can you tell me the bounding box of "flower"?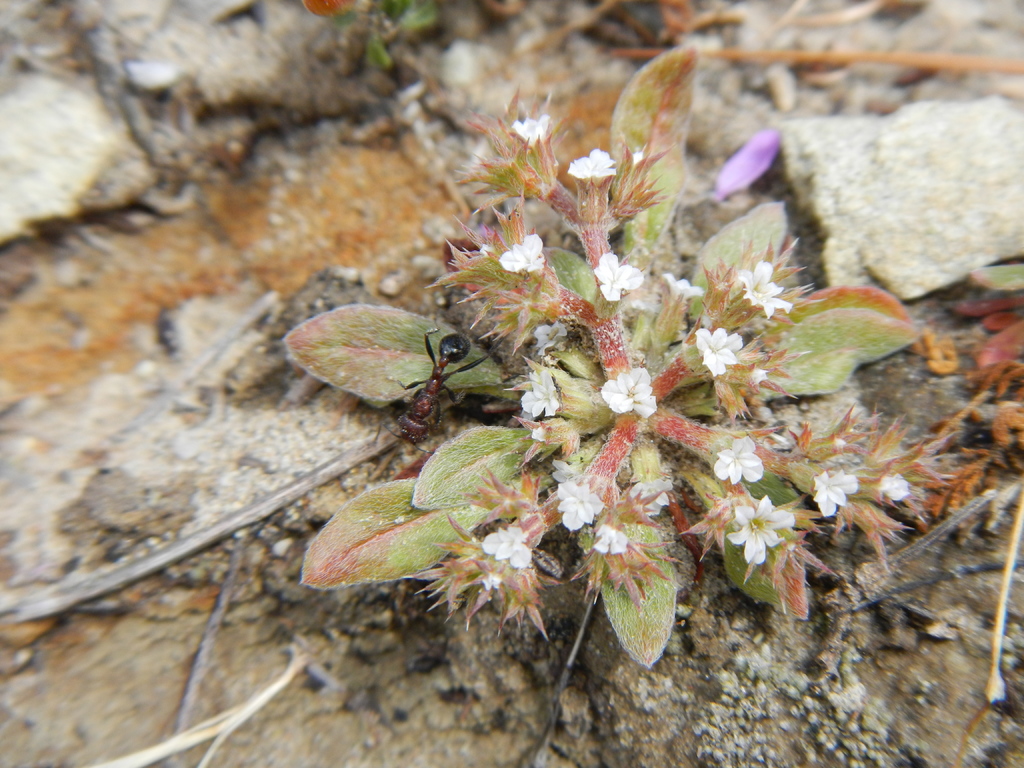
left=813, top=467, right=867, bottom=519.
